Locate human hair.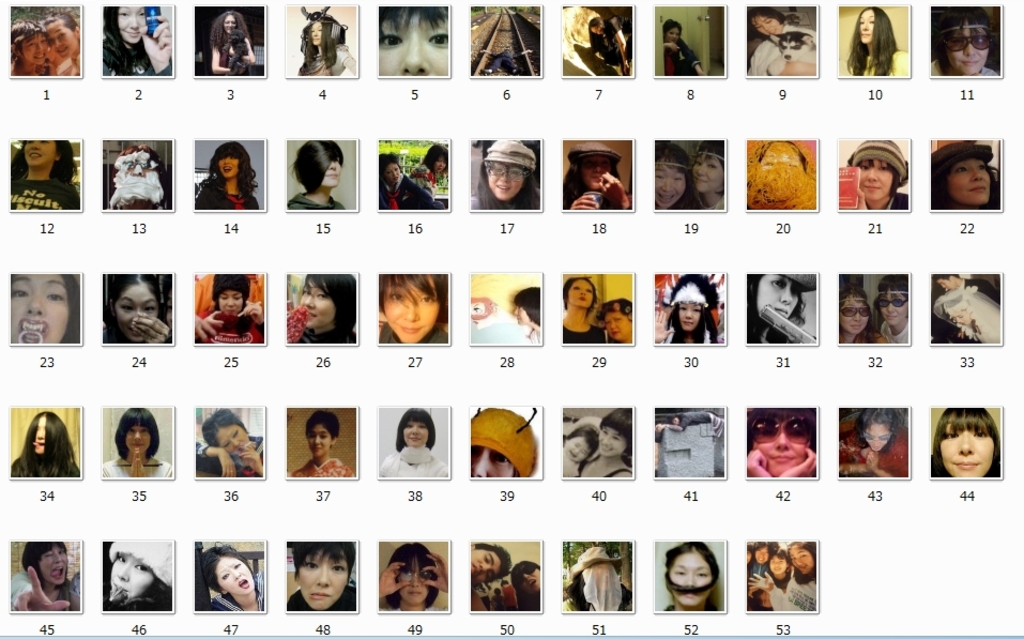
Bounding box: 564:569:592:611.
